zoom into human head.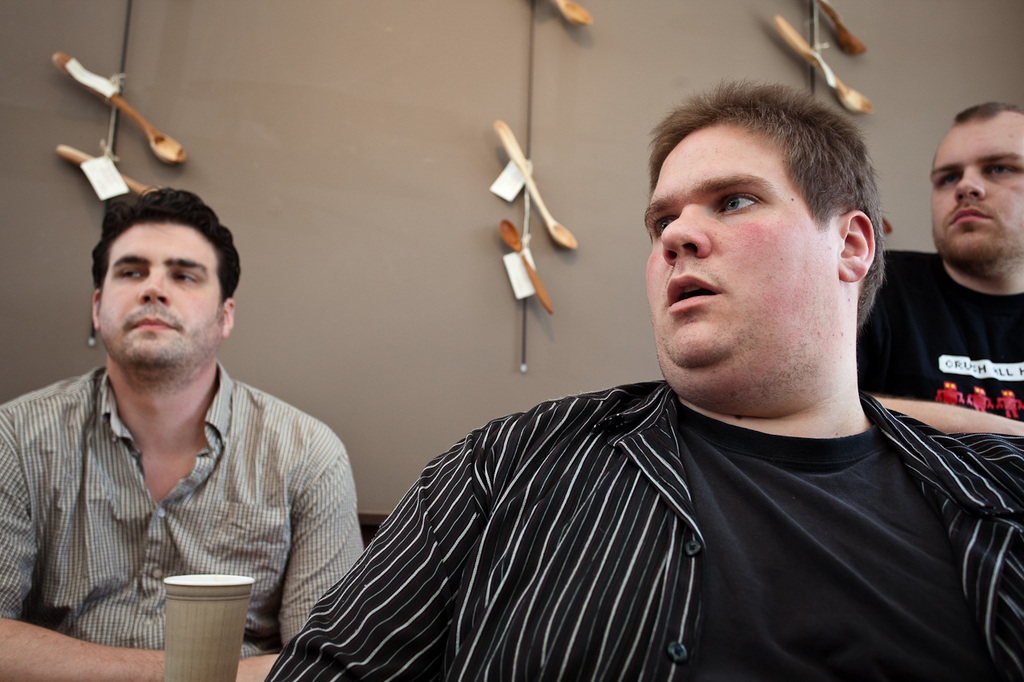
Zoom target: (left=635, top=68, right=896, bottom=387).
